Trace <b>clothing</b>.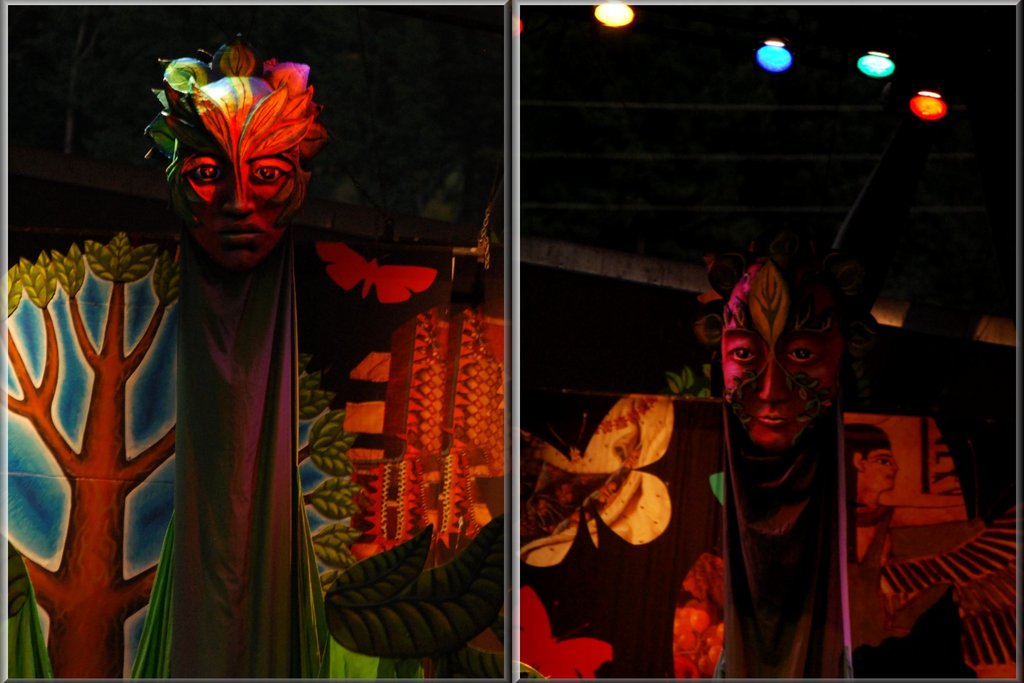
Traced to locate(126, 106, 504, 673).
